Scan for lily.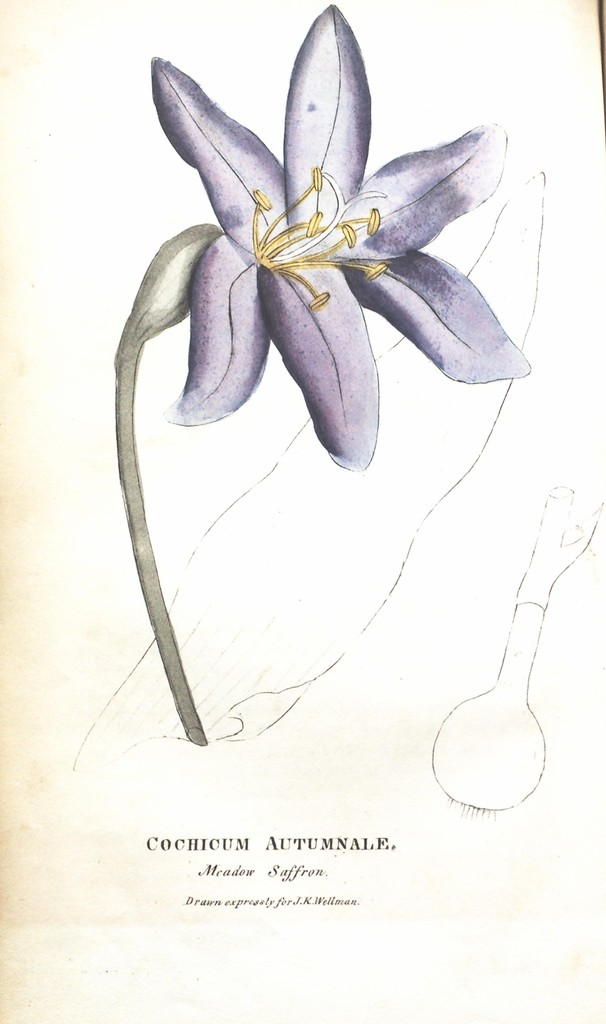
Scan result: box=[152, 1, 529, 474].
